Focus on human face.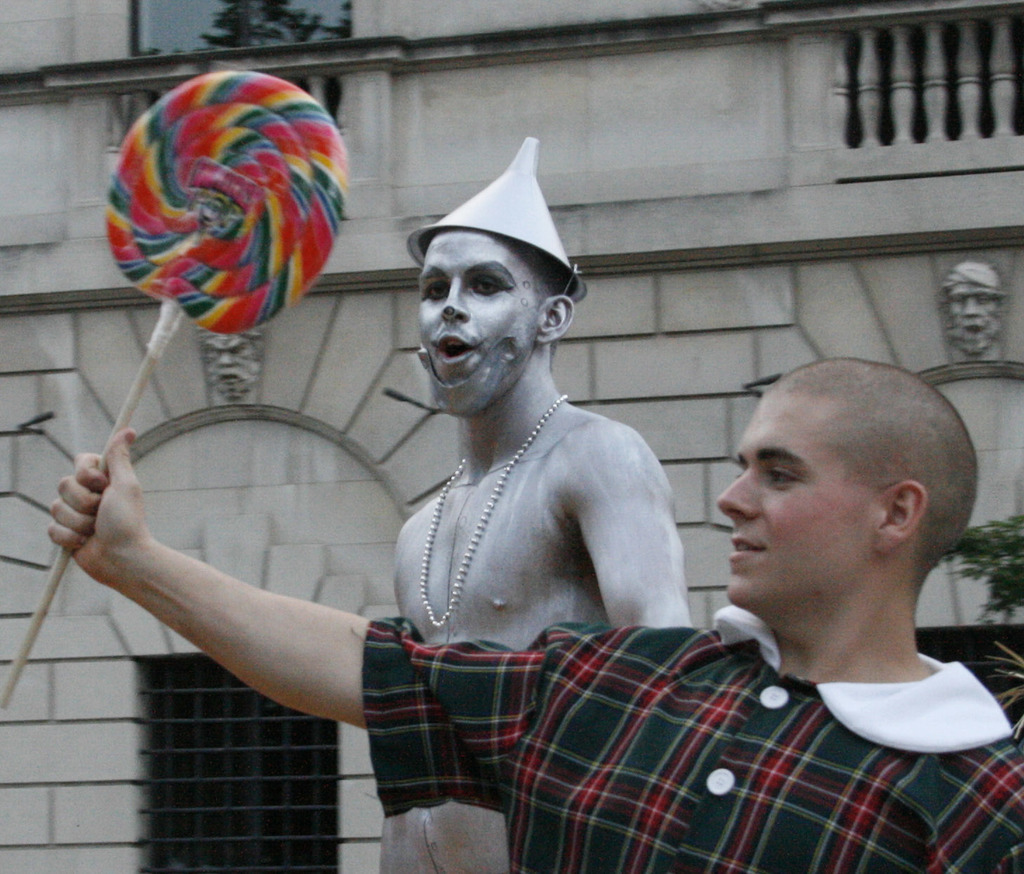
Focused at 718/392/874/604.
